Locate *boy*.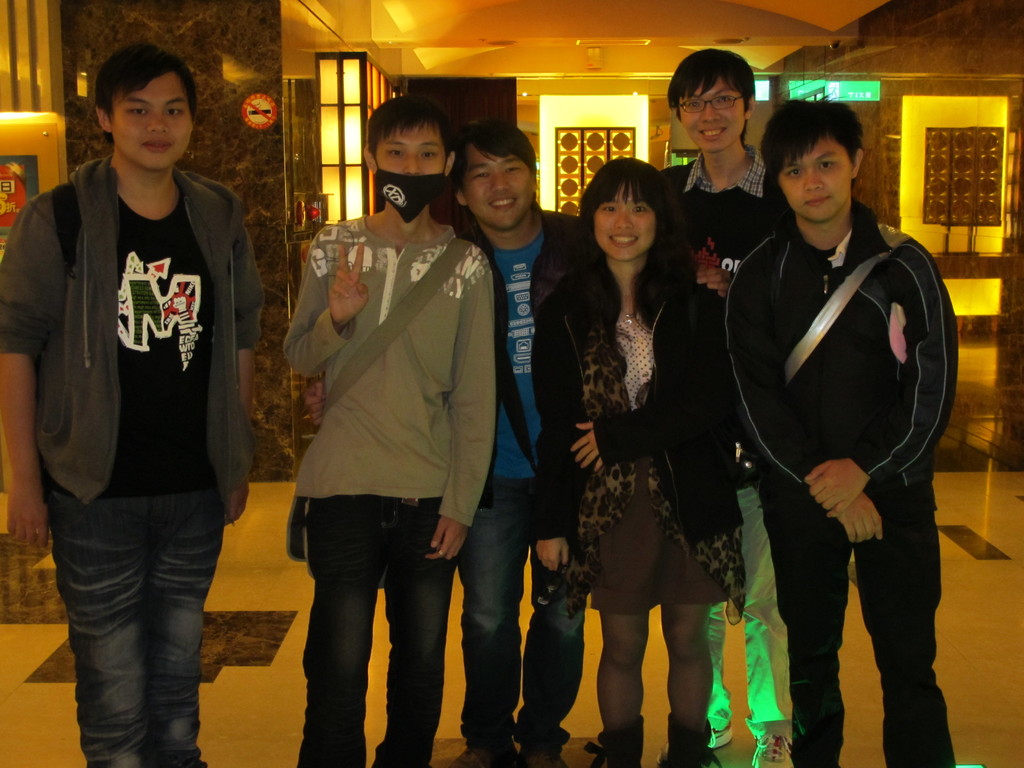
Bounding box: <box>465,125,582,767</box>.
